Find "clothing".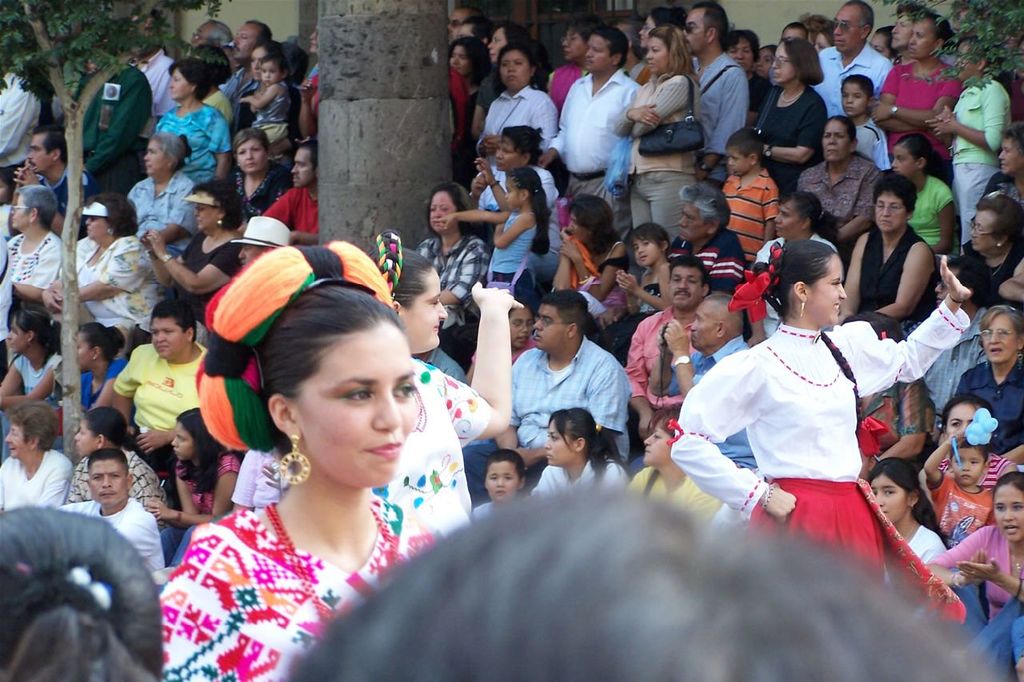
[left=880, top=61, right=949, bottom=146].
